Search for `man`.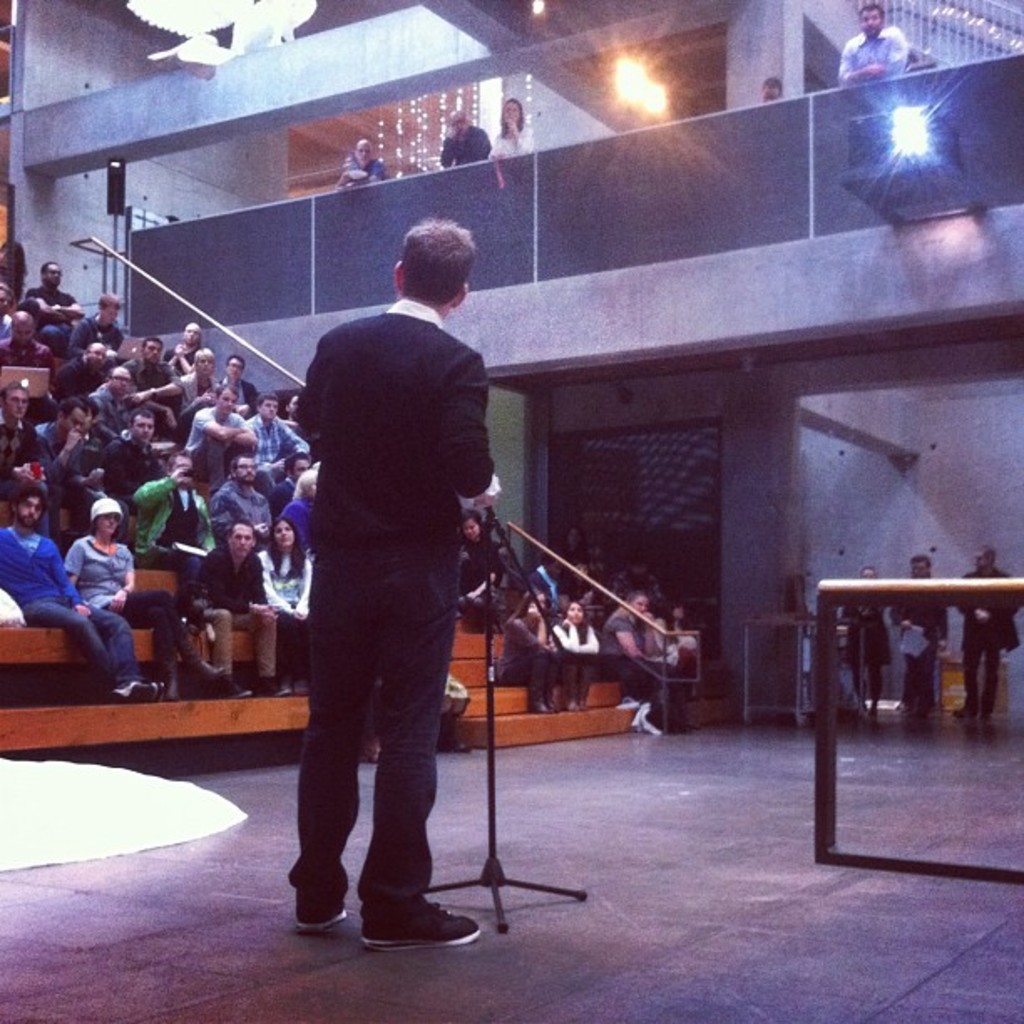
Found at {"left": 283, "top": 450, "right": 311, "bottom": 482}.
